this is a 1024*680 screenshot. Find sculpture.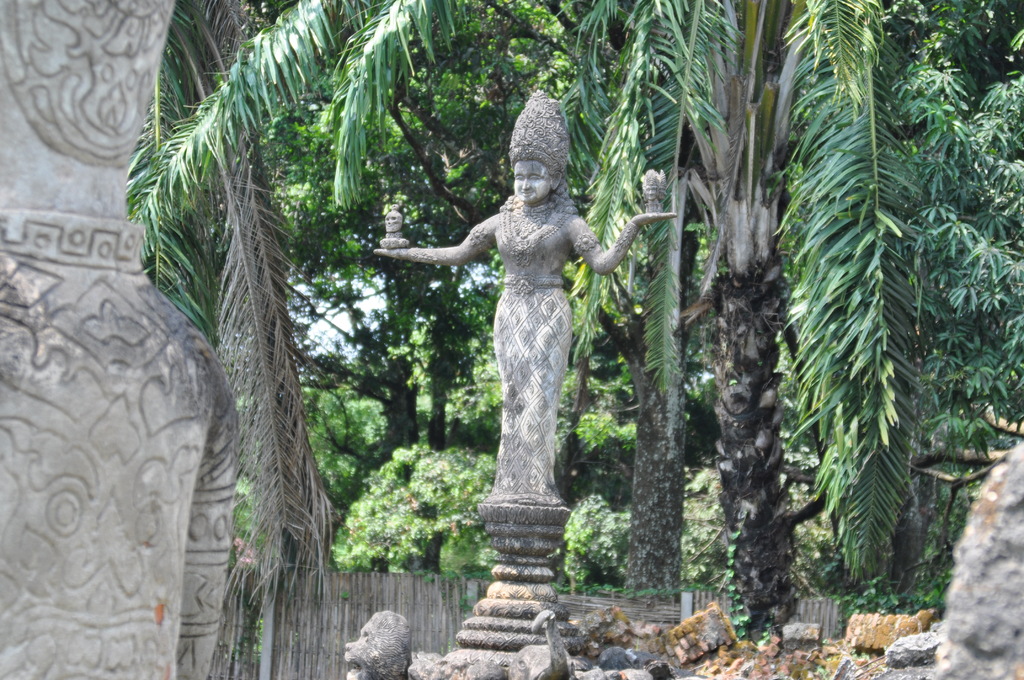
Bounding box: 509/601/567/679.
